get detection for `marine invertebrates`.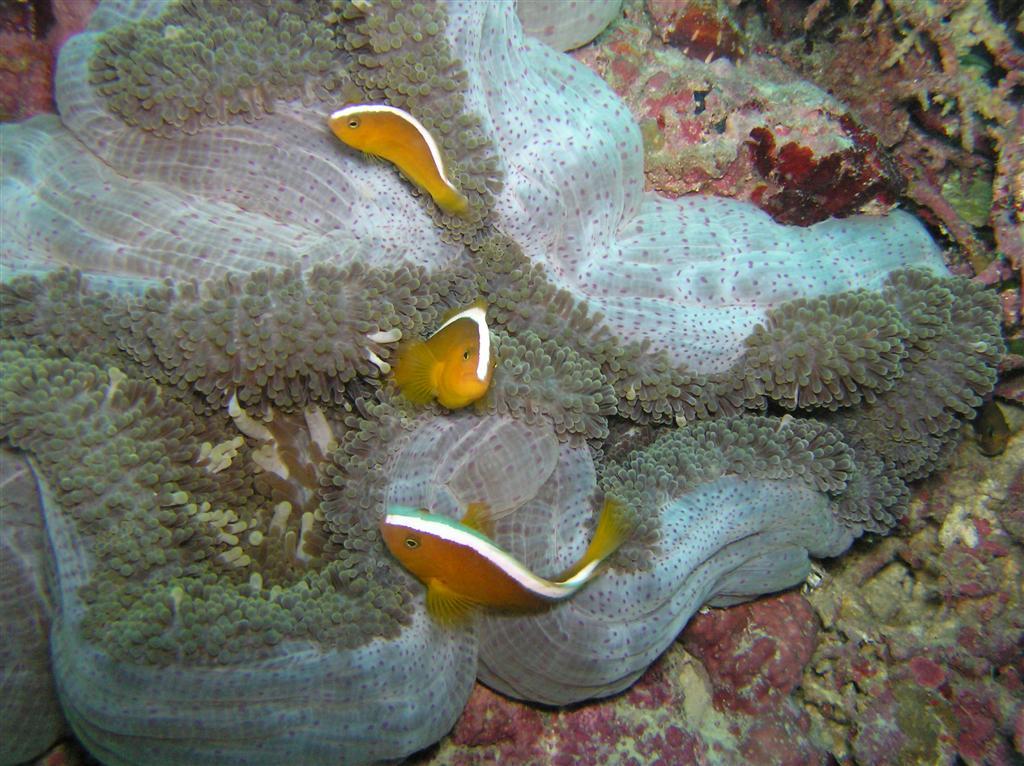
Detection: <box>0,0,1019,765</box>.
